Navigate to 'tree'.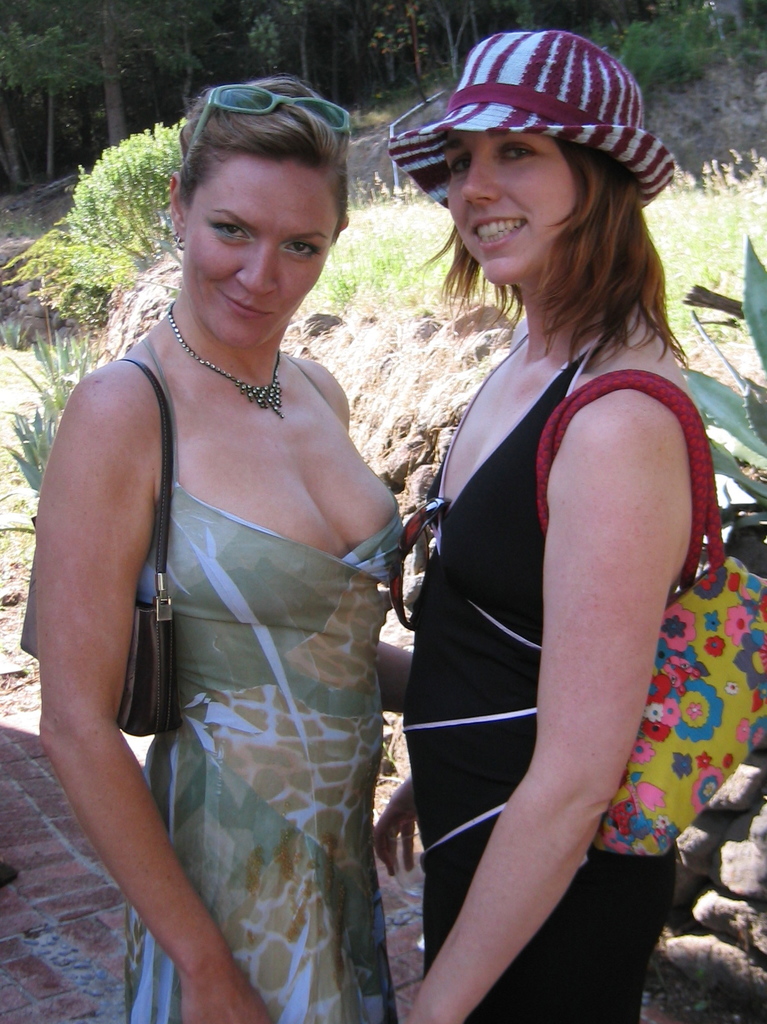
Navigation target: BBox(439, 0, 491, 46).
